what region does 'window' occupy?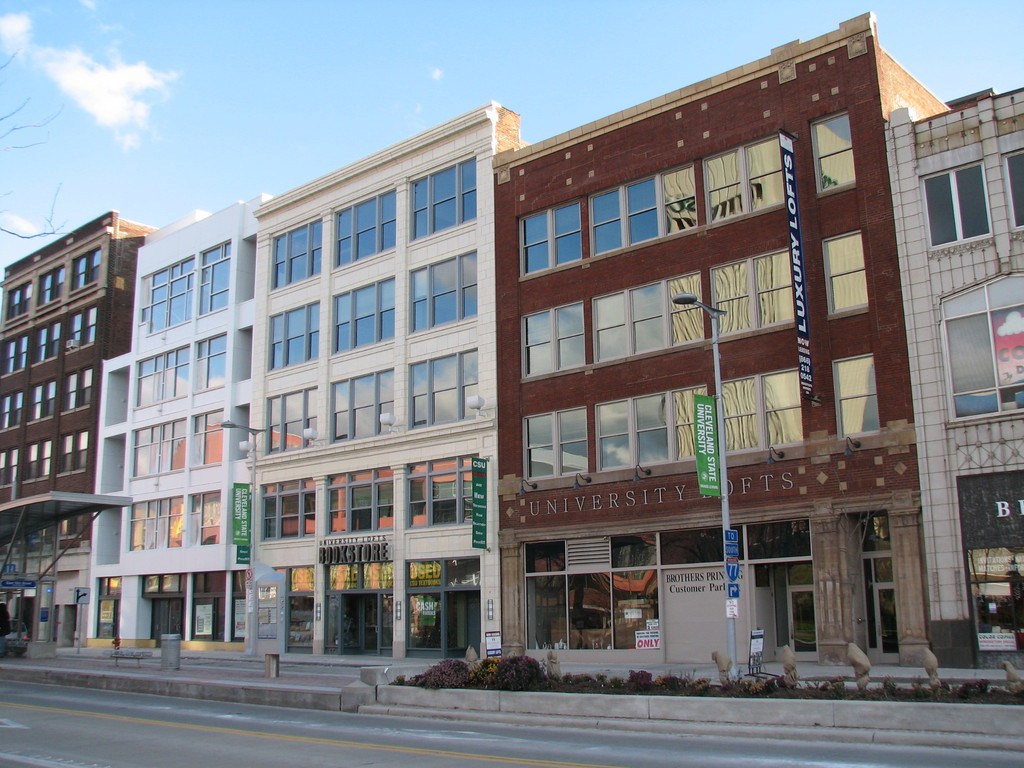
bbox(722, 371, 767, 464).
